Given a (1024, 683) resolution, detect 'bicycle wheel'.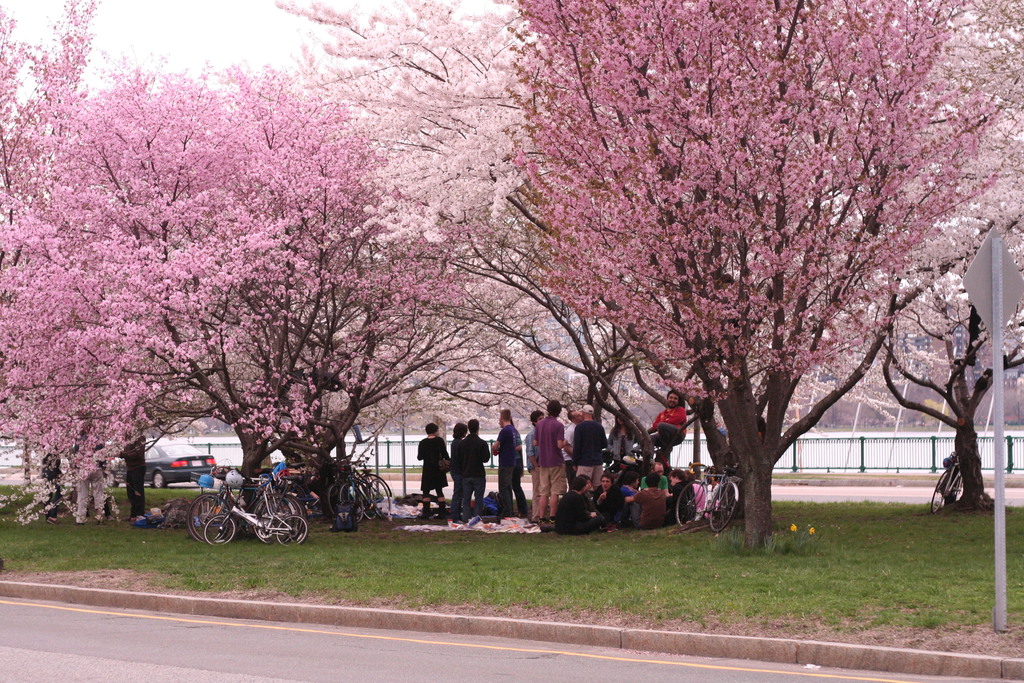
box(953, 473, 960, 506).
